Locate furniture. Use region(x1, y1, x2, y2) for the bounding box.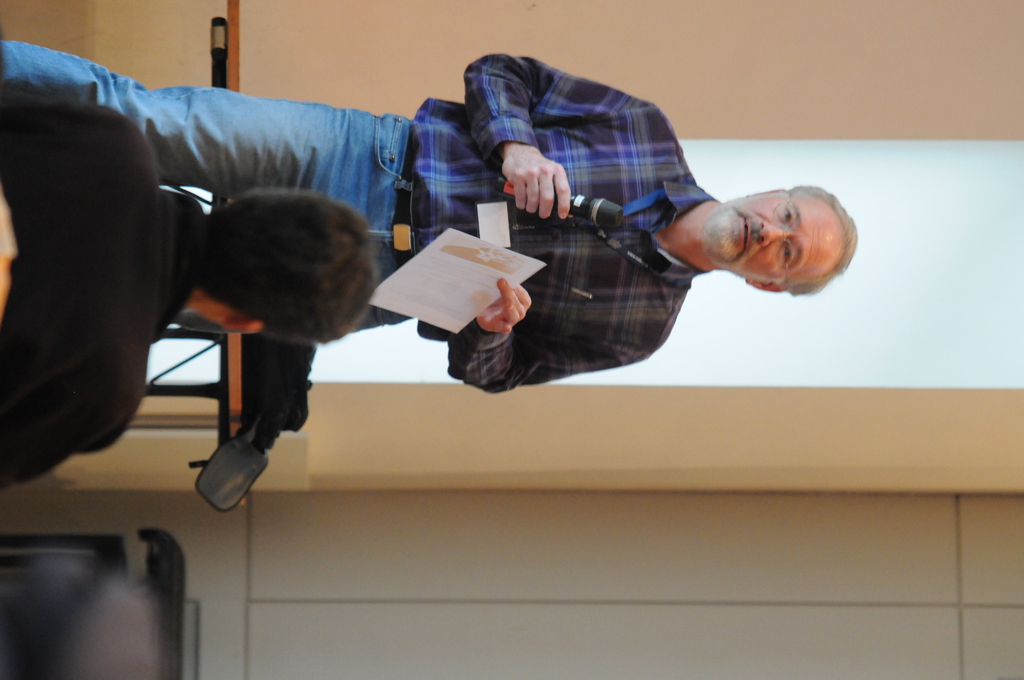
region(0, 0, 241, 442).
